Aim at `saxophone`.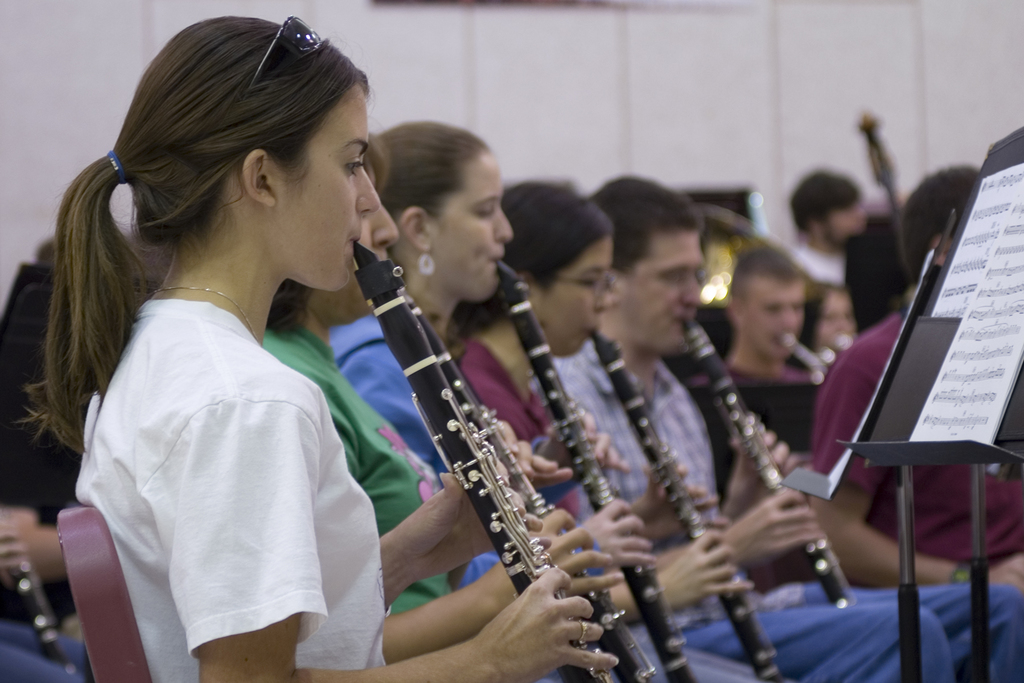
Aimed at 679,323,863,609.
